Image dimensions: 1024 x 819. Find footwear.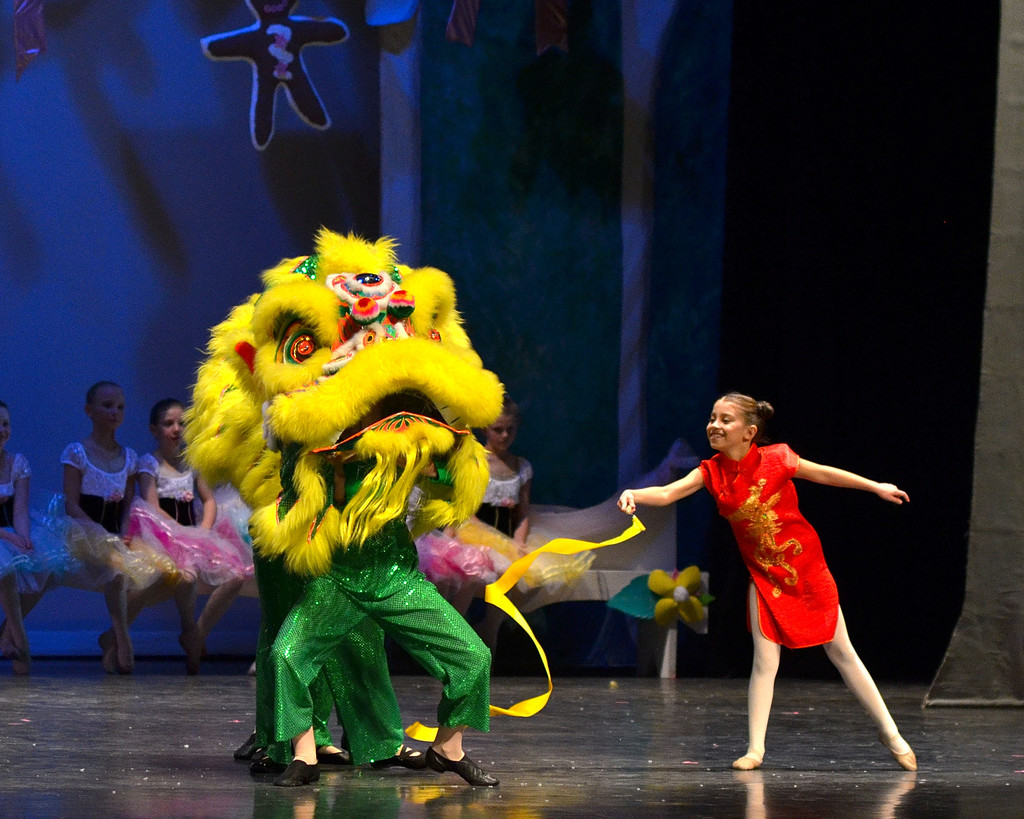
bbox(428, 750, 504, 789).
